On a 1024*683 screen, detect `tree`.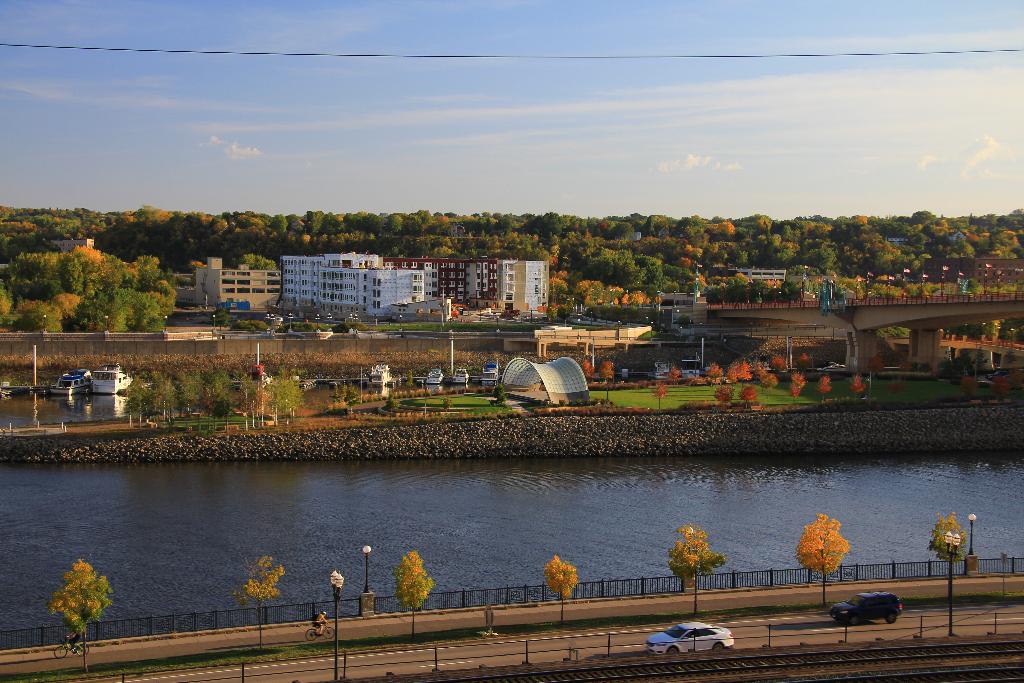
left=340, top=391, right=358, bottom=411.
